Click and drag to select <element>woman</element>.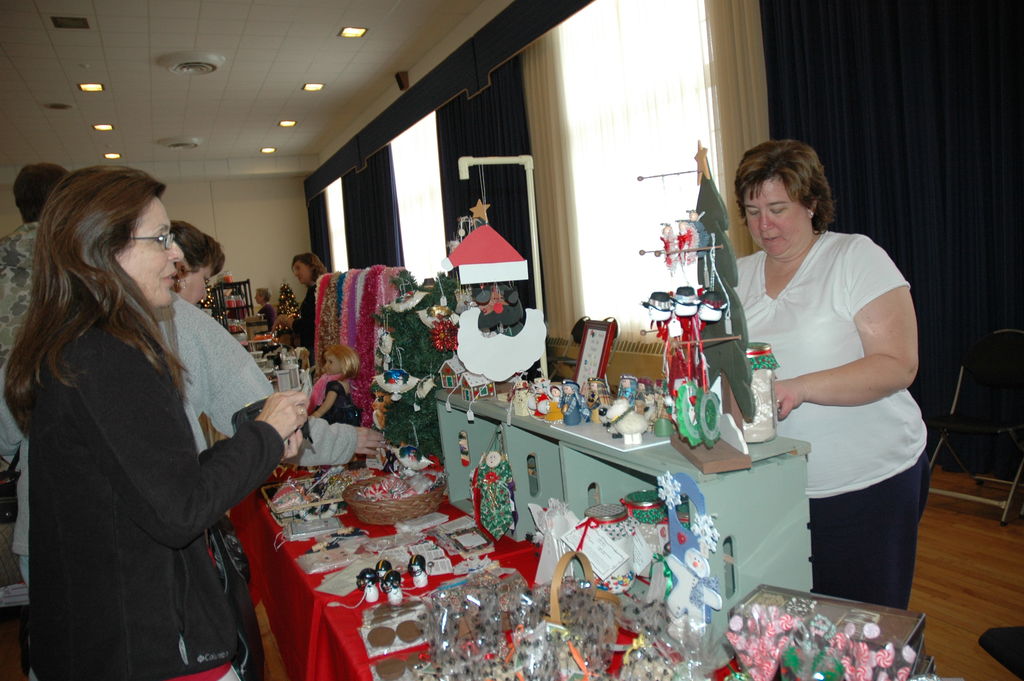
Selection: [x1=706, y1=136, x2=931, y2=609].
